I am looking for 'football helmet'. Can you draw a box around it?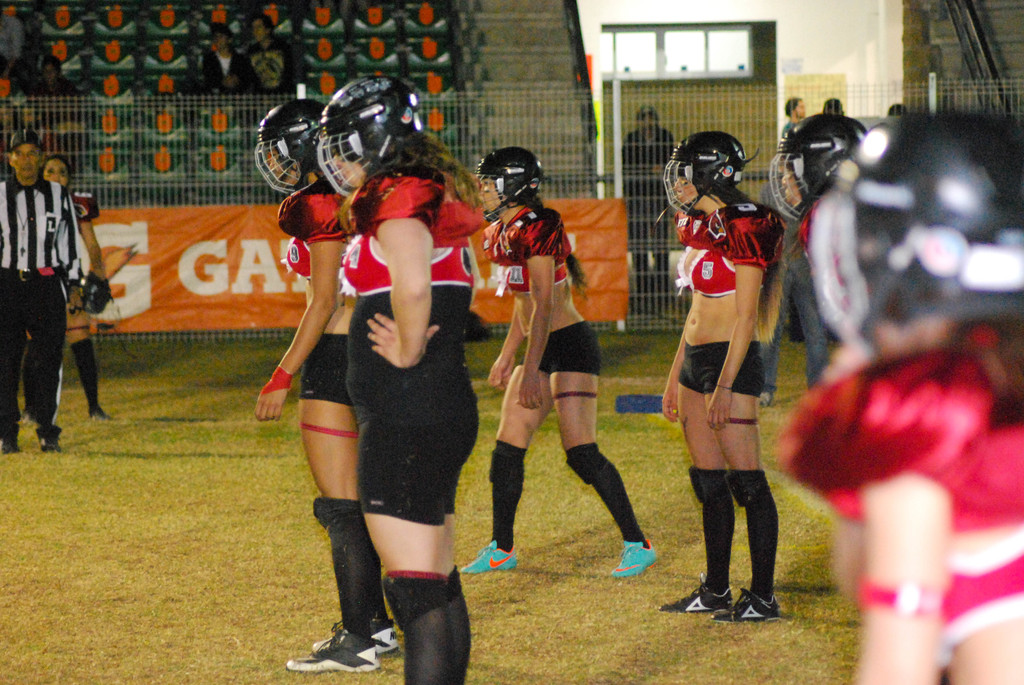
Sure, the bounding box is x1=73, y1=266, x2=116, y2=316.
